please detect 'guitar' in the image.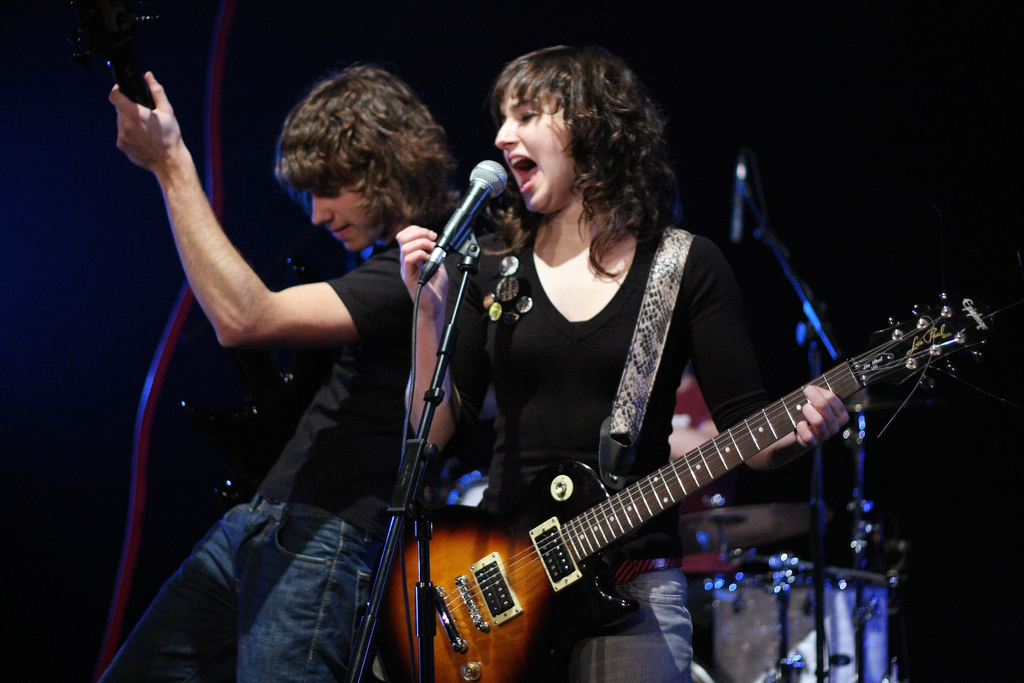
367, 283, 989, 682.
